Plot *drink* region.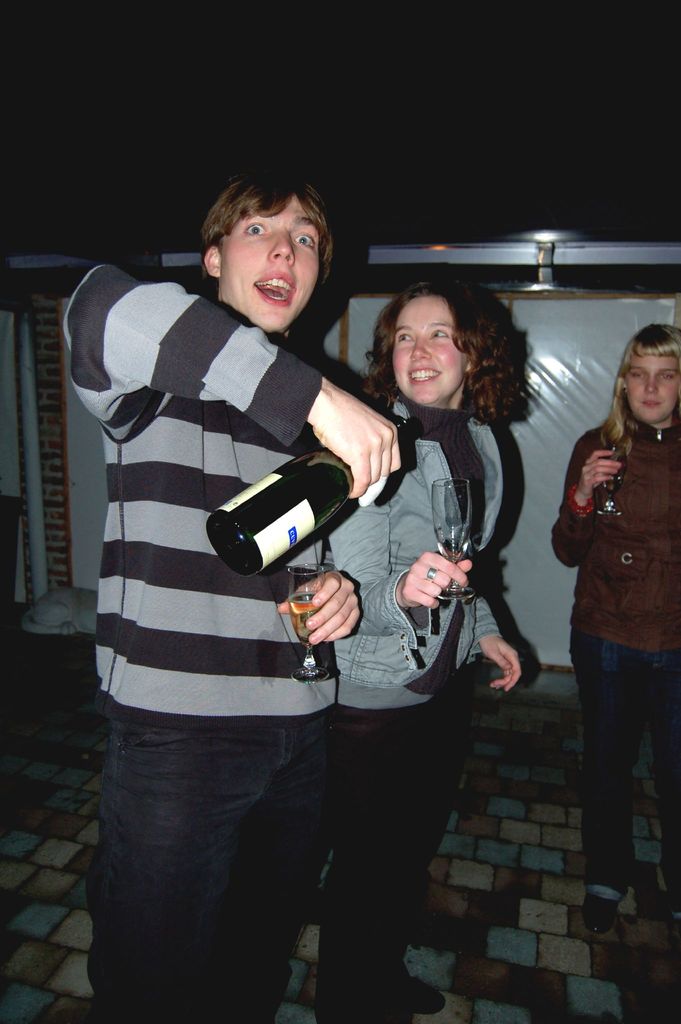
Plotted at (287, 593, 318, 650).
